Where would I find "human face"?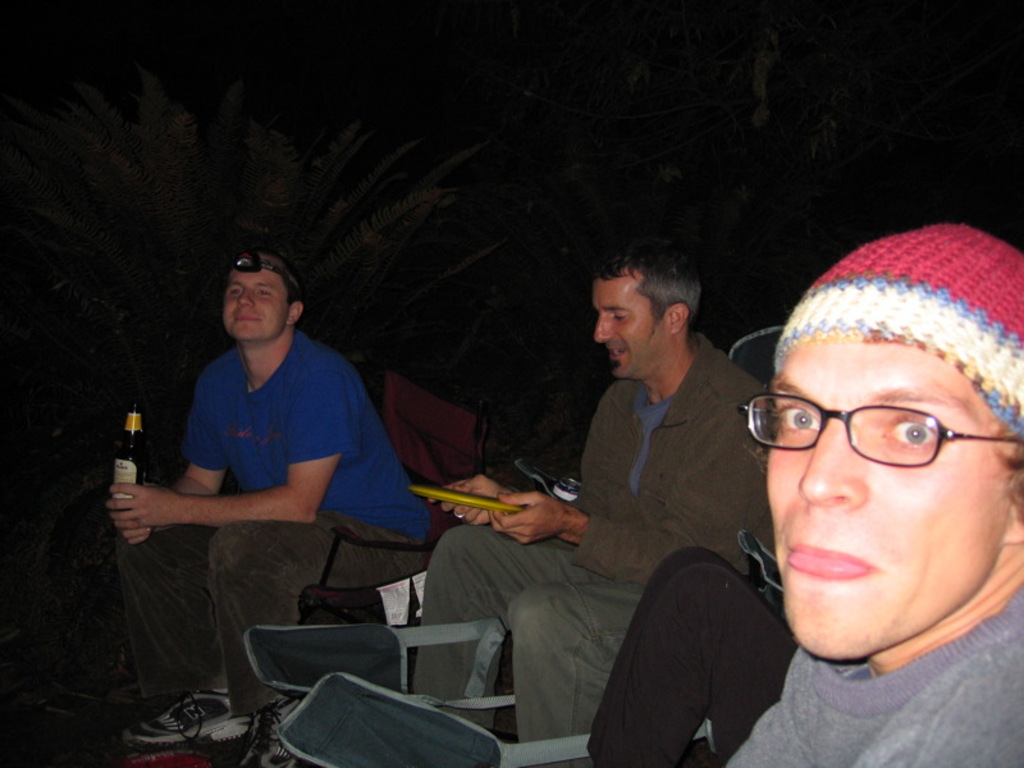
At x1=223, y1=265, x2=287, y2=339.
